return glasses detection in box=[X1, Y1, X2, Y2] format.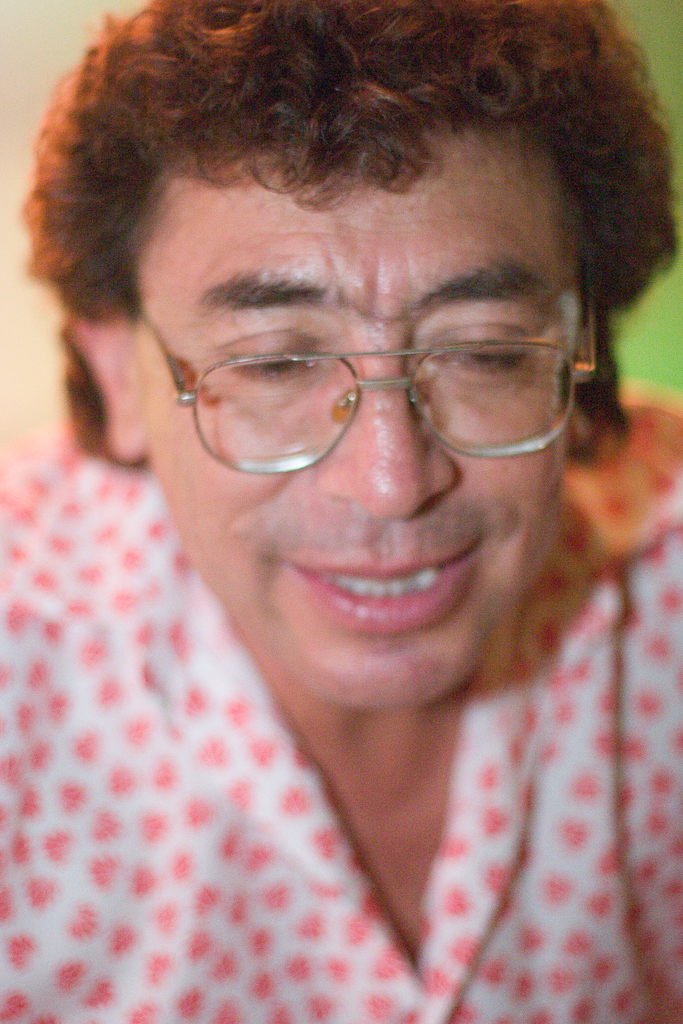
box=[133, 271, 598, 476].
